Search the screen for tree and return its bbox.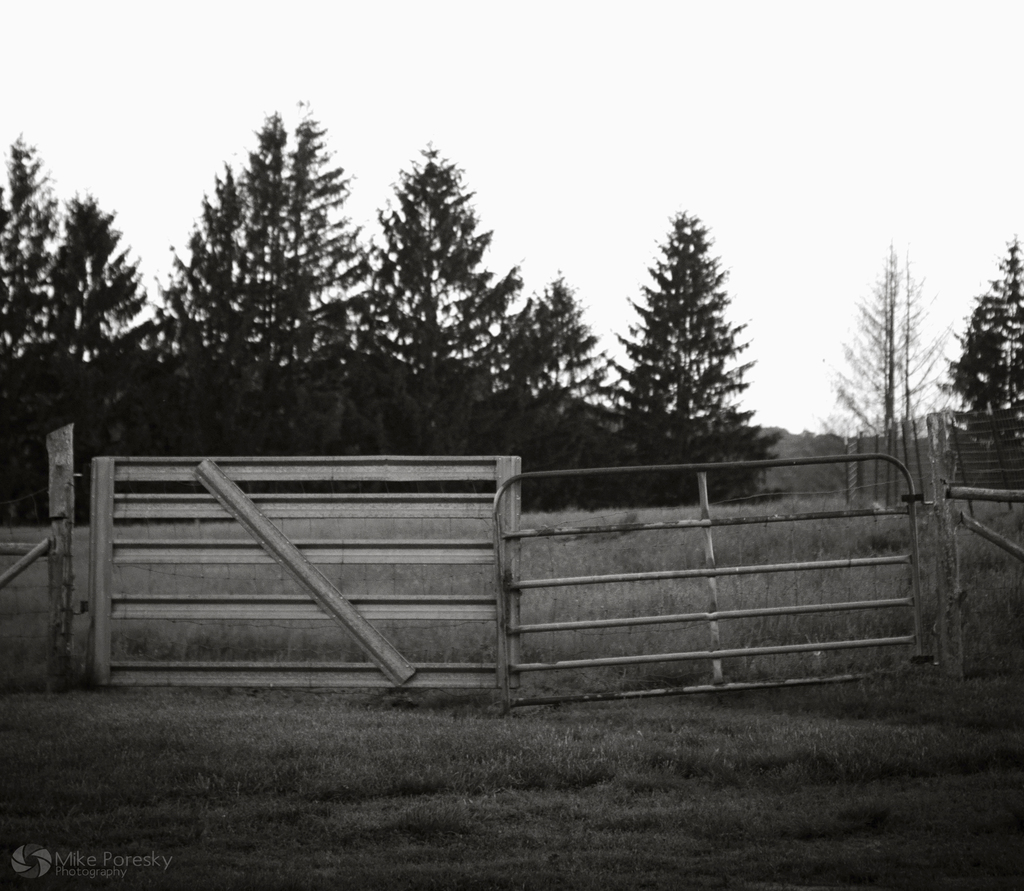
Found: [x1=803, y1=232, x2=938, y2=497].
